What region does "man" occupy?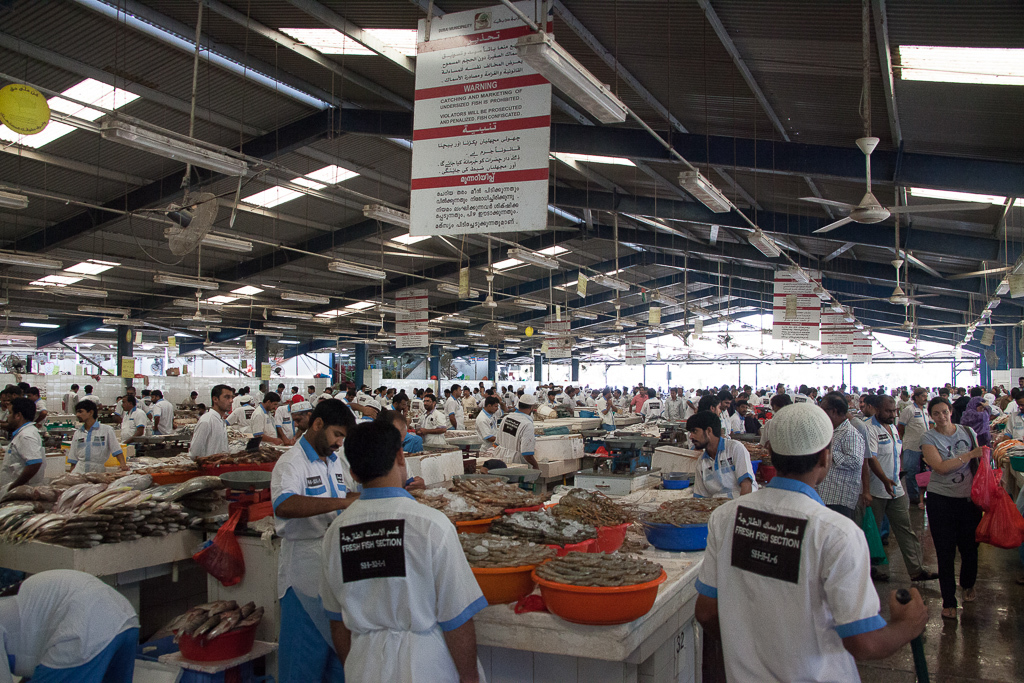
<region>686, 413, 759, 500</region>.
